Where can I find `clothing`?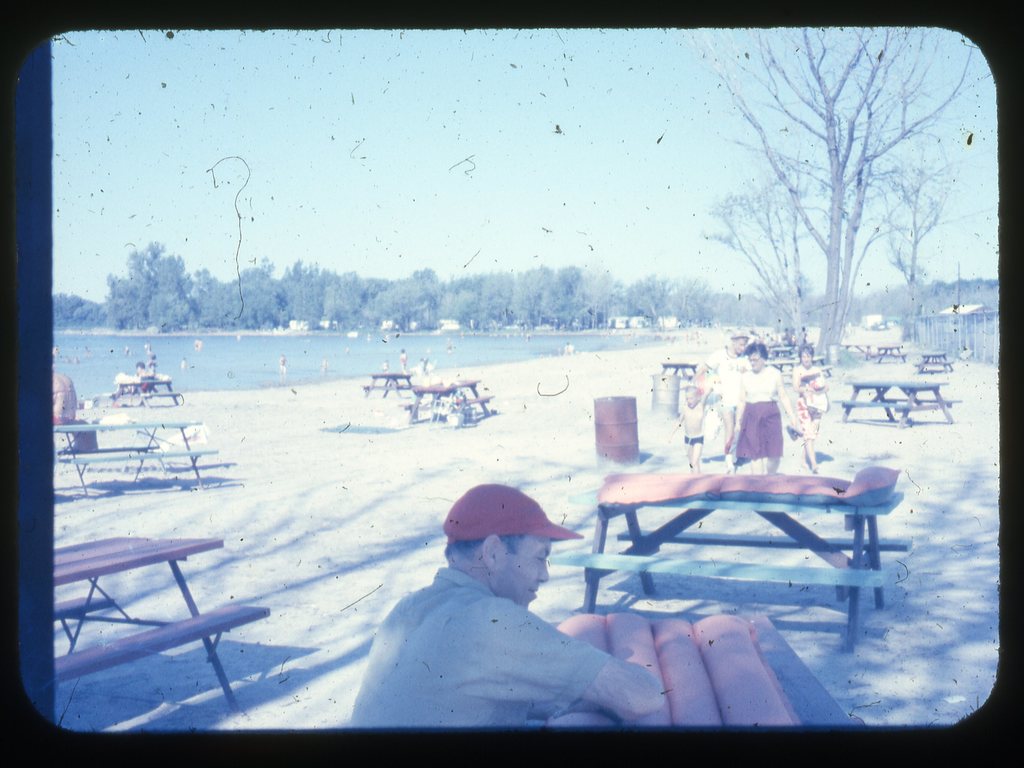
You can find it at (x1=676, y1=431, x2=704, y2=447).
